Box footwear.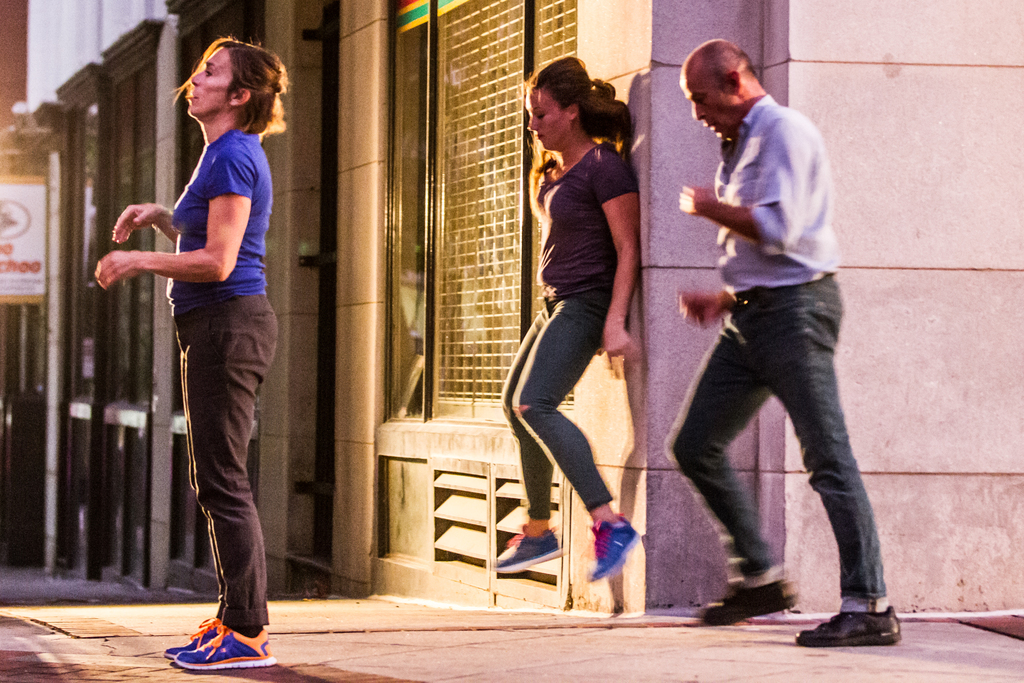
box=[701, 582, 799, 625].
